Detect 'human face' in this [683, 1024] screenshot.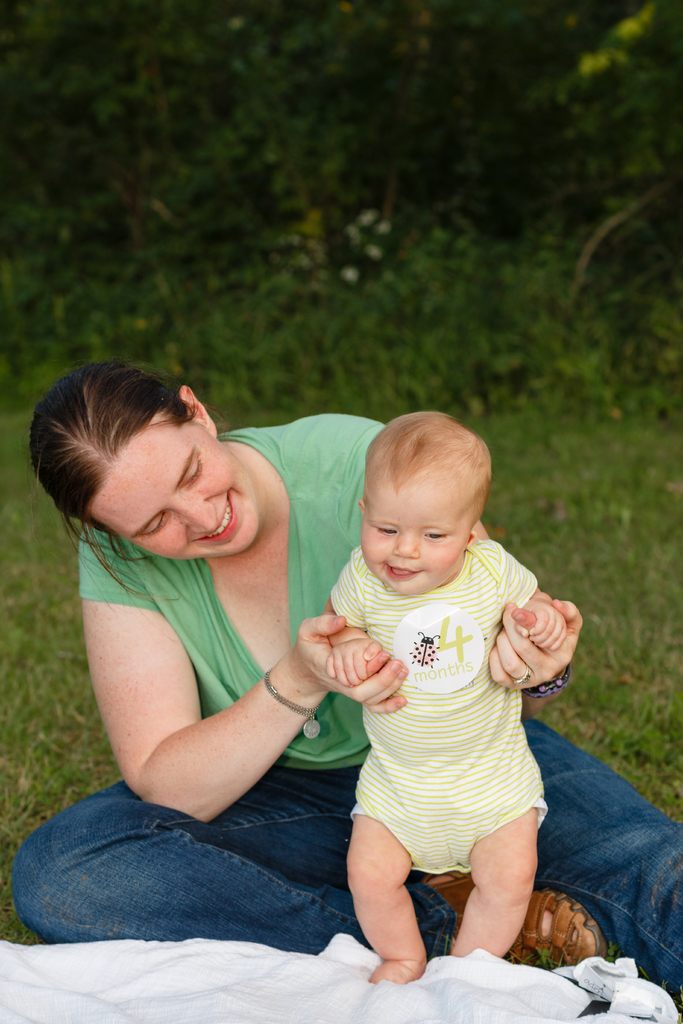
Detection: crop(88, 412, 259, 566).
